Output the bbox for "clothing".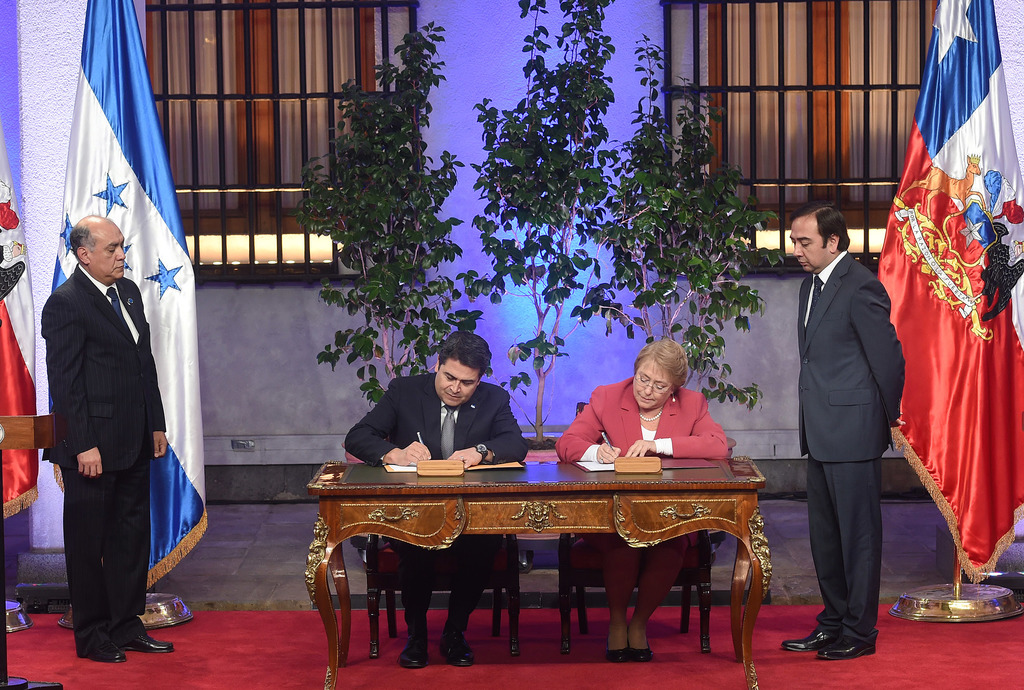
(345,374,526,630).
